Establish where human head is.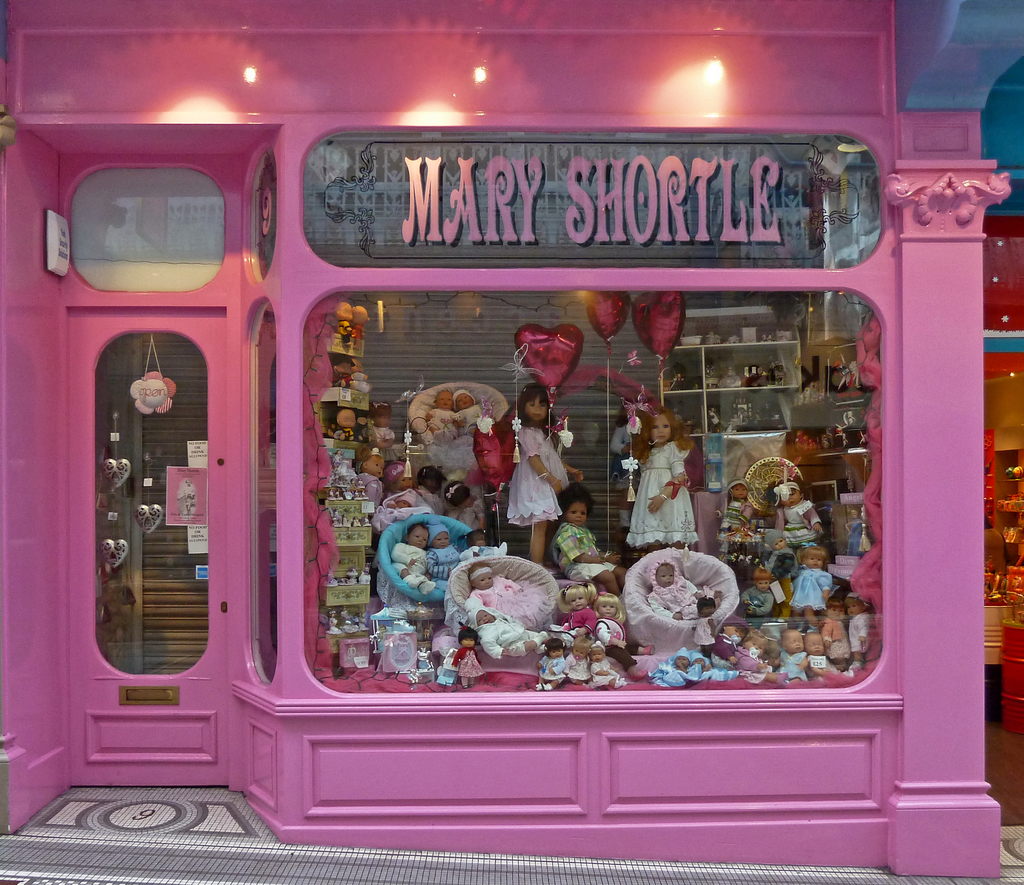
Established at rect(589, 642, 605, 662).
